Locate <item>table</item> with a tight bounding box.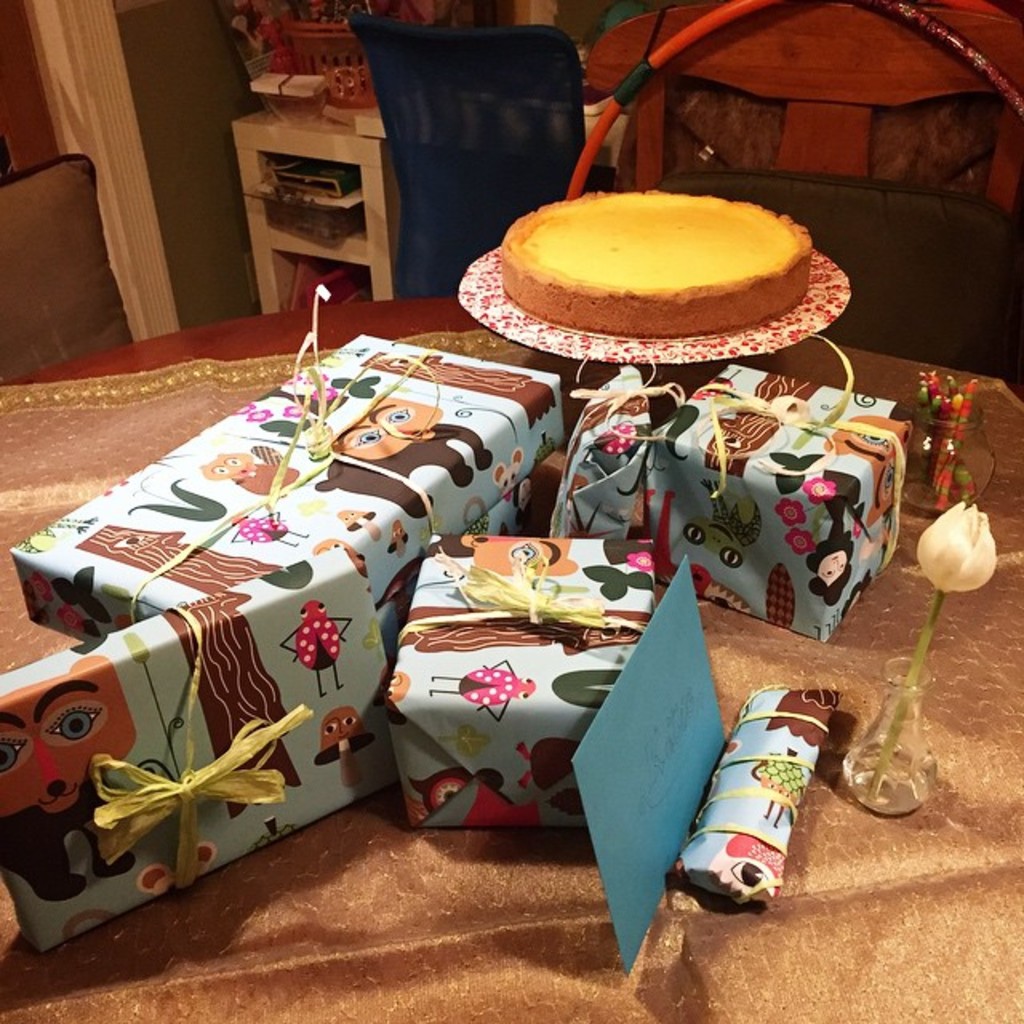
crop(0, 213, 1013, 1023).
